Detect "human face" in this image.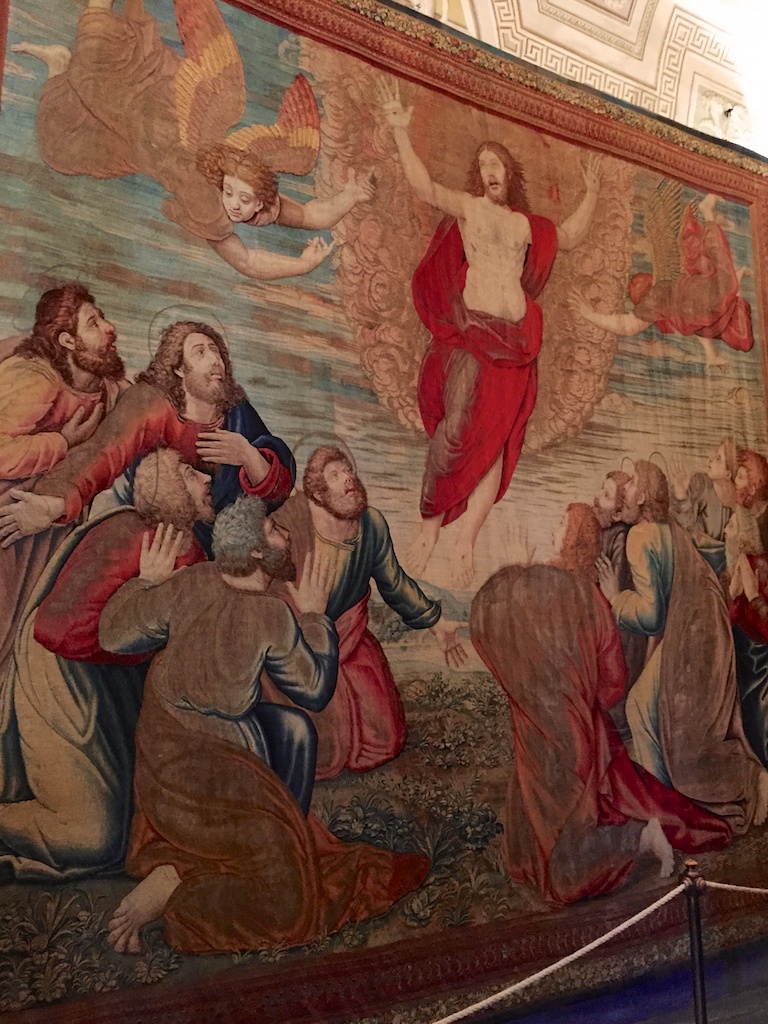
Detection: box=[551, 511, 565, 554].
